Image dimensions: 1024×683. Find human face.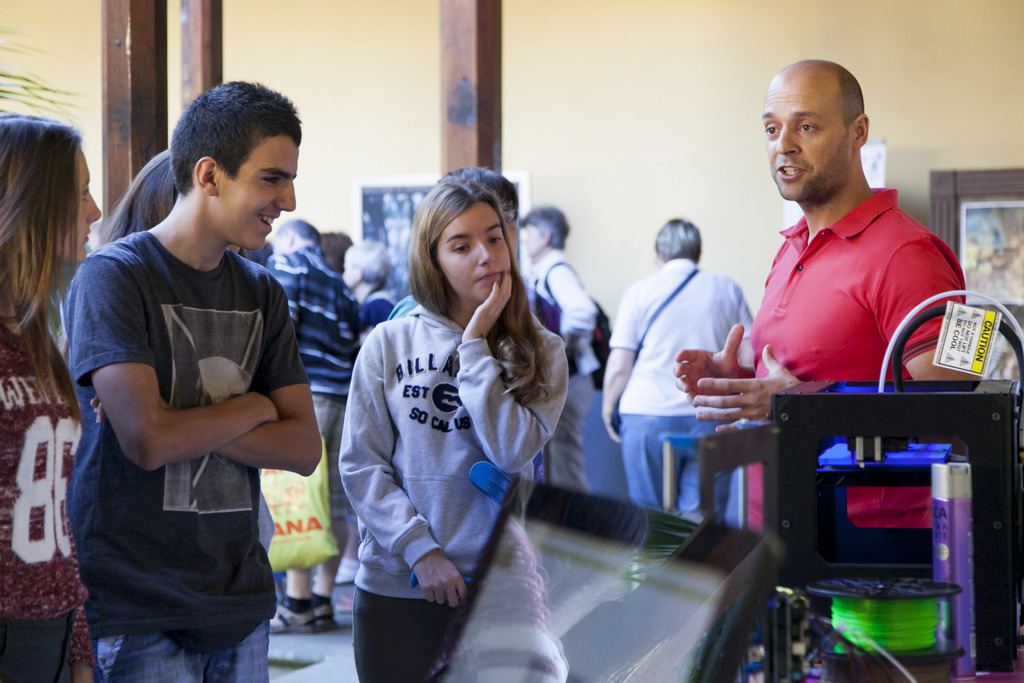
bbox=(526, 224, 541, 258).
